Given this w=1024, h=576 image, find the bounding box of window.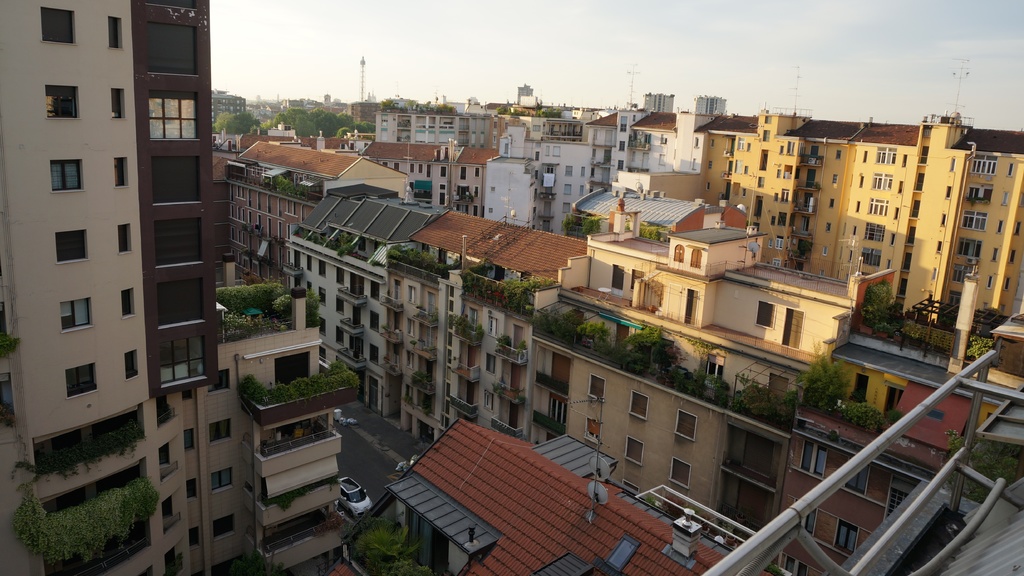
(x1=735, y1=160, x2=744, y2=176).
